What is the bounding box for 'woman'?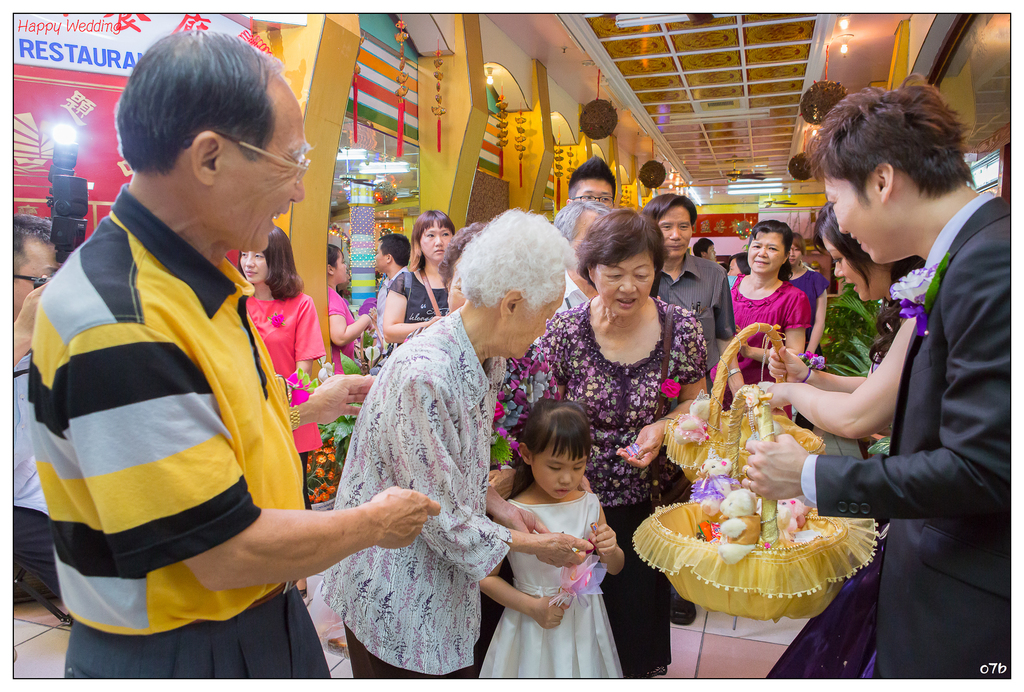
Rect(380, 209, 455, 347).
